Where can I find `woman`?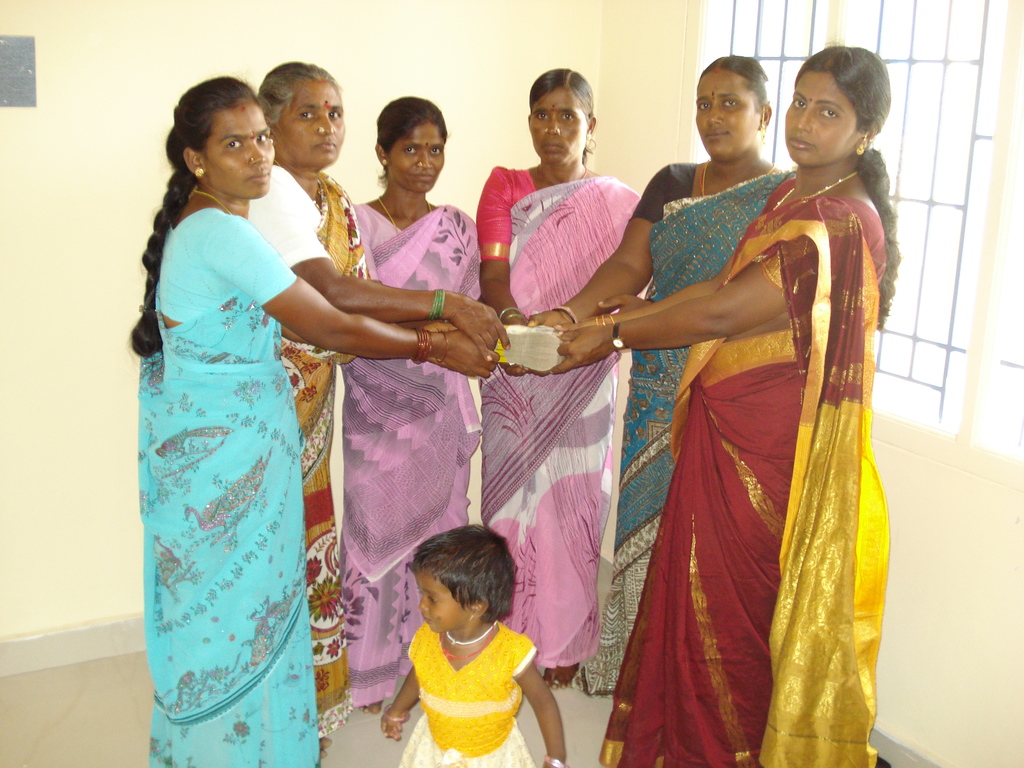
You can find it at x1=249, y1=62, x2=509, y2=760.
